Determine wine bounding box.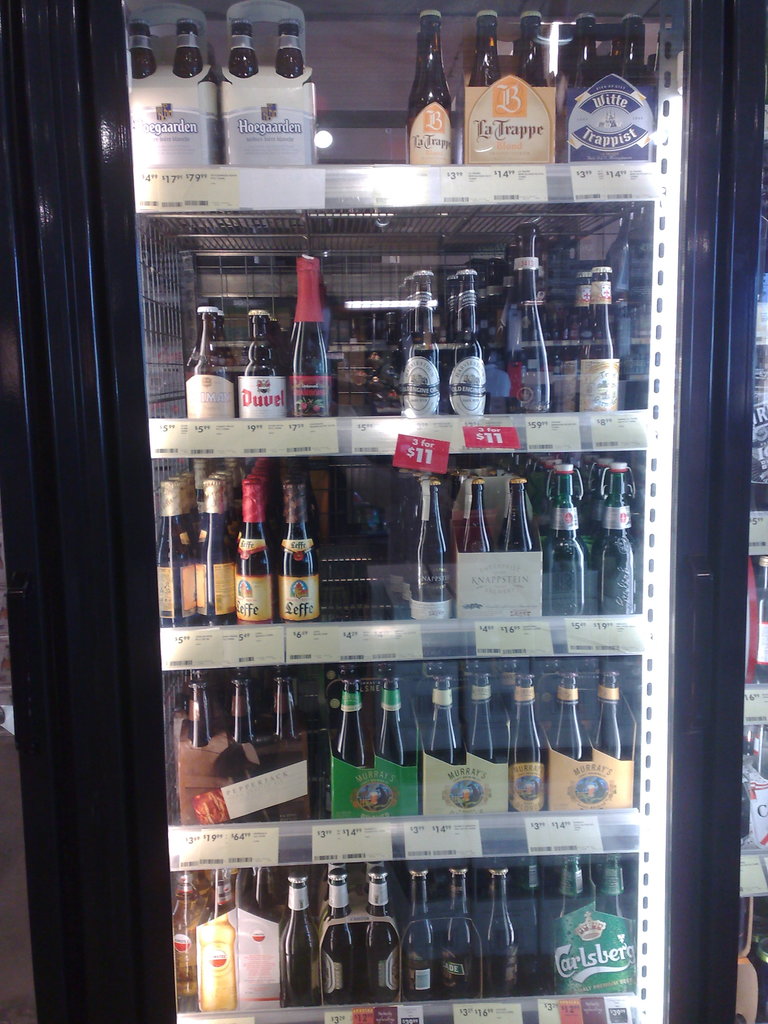
Determined: rect(172, 17, 214, 82).
